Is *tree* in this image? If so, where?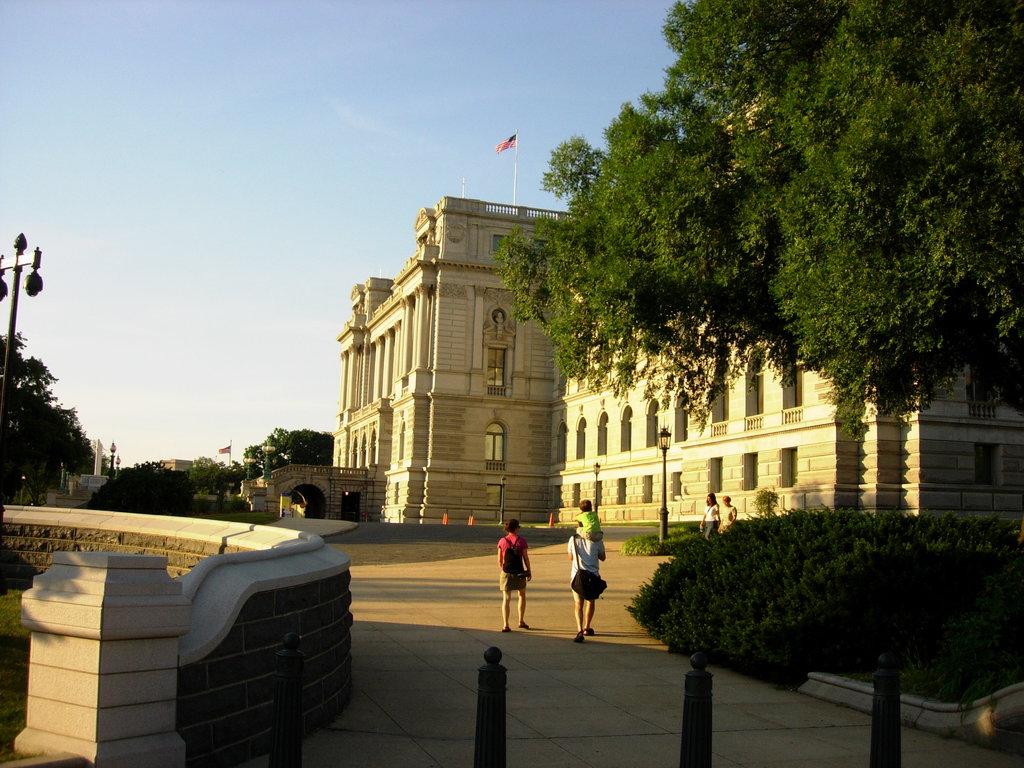
Yes, at (left=83, top=456, right=205, bottom=518).
